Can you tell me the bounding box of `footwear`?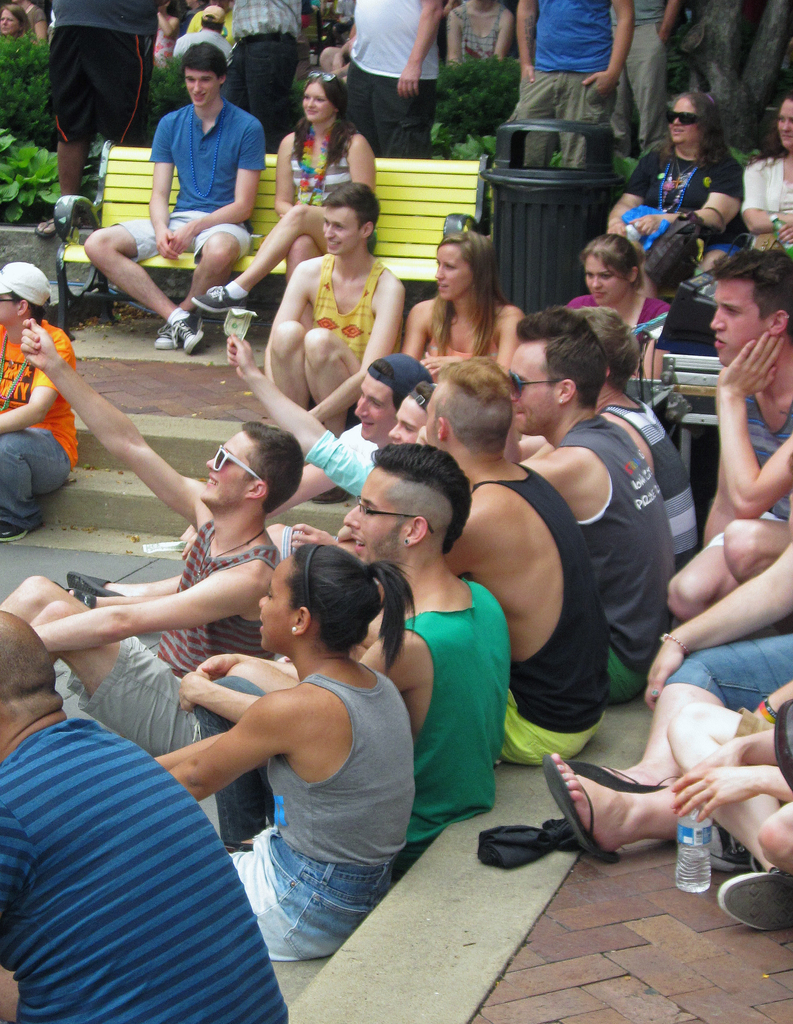
pyautogui.locateOnScreen(701, 822, 764, 869).
